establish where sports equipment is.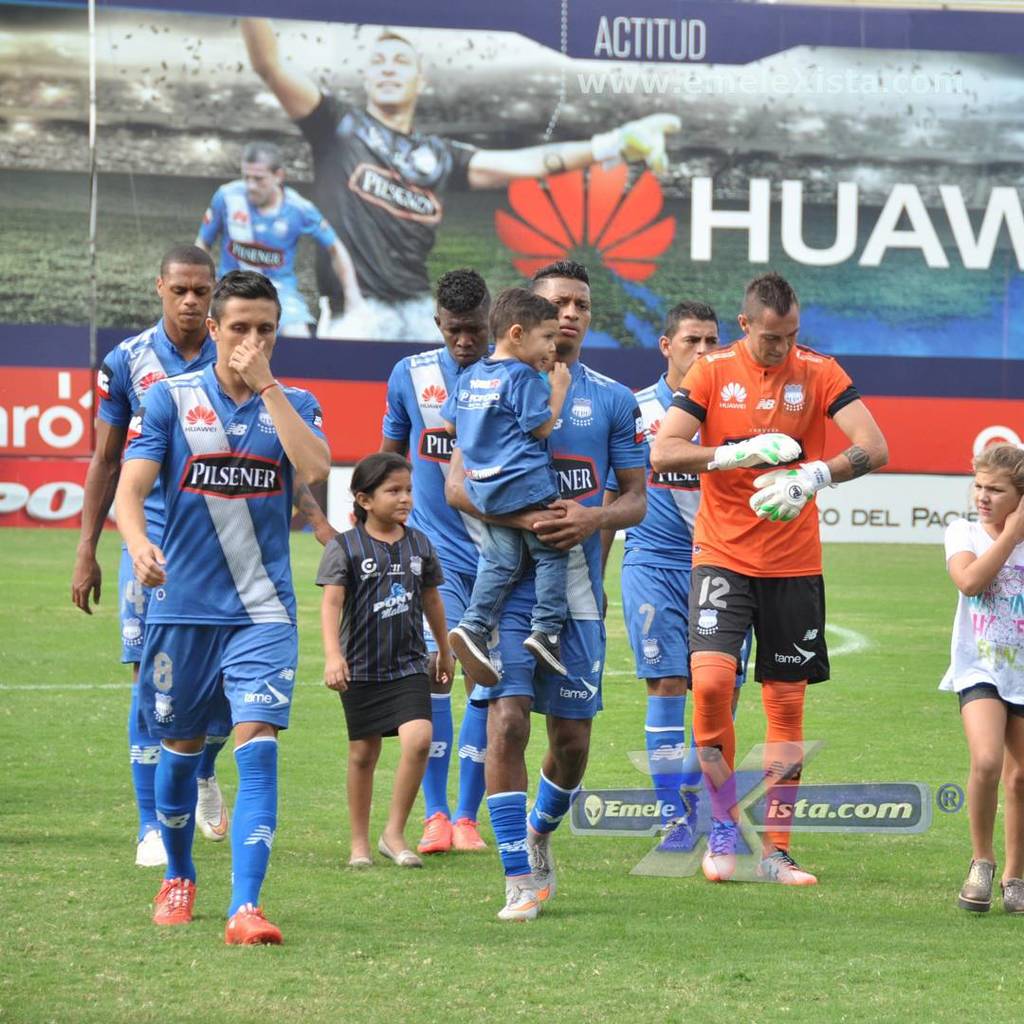
Established at {"left": 415, "top": 812, "right": 449, "bottom": 852}.
